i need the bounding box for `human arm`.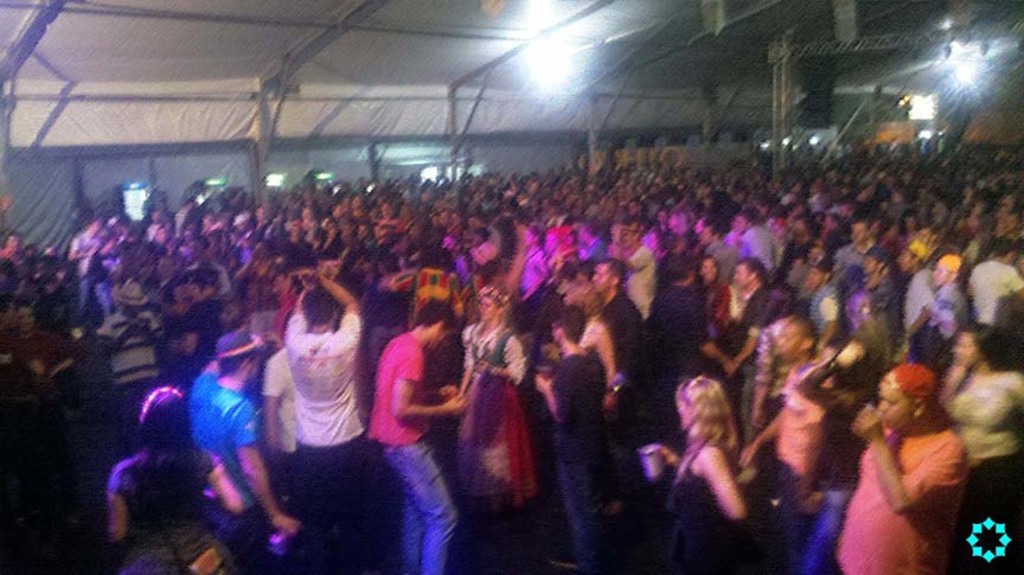
Here it is: Rect(279, 283, 312, 352).
